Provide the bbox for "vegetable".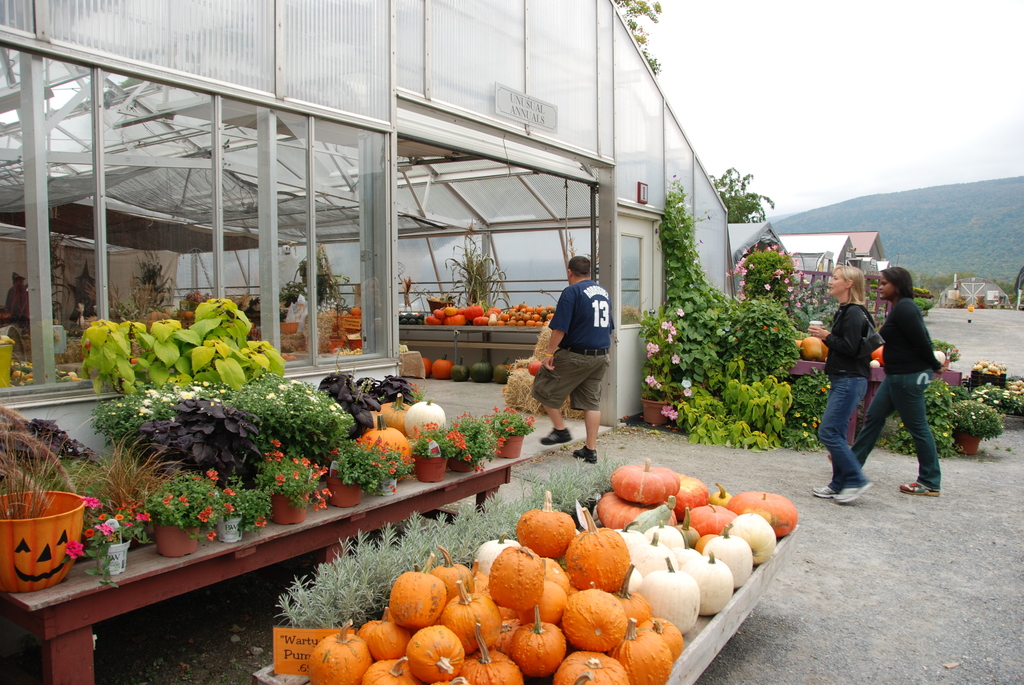
detection(400, 395, 447, 436).
